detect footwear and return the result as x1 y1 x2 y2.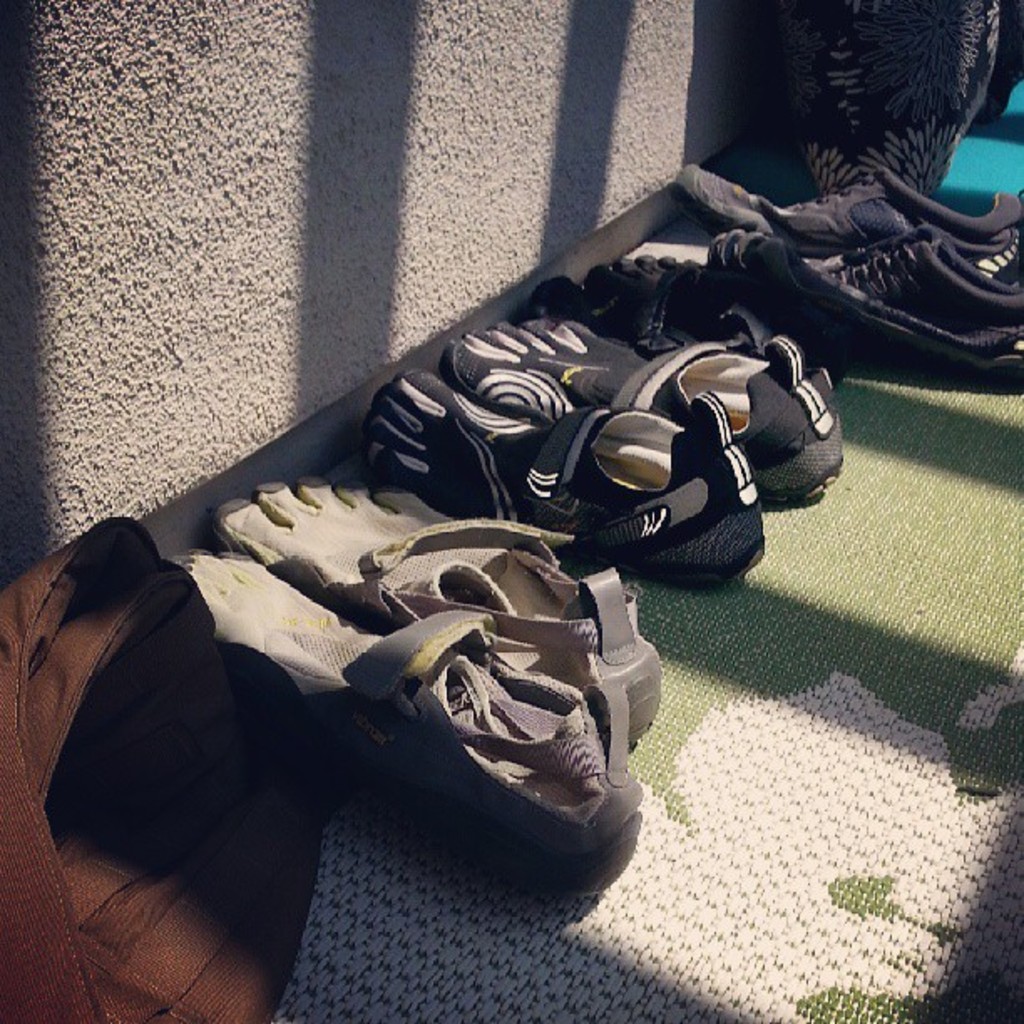
172 547 648 919.
